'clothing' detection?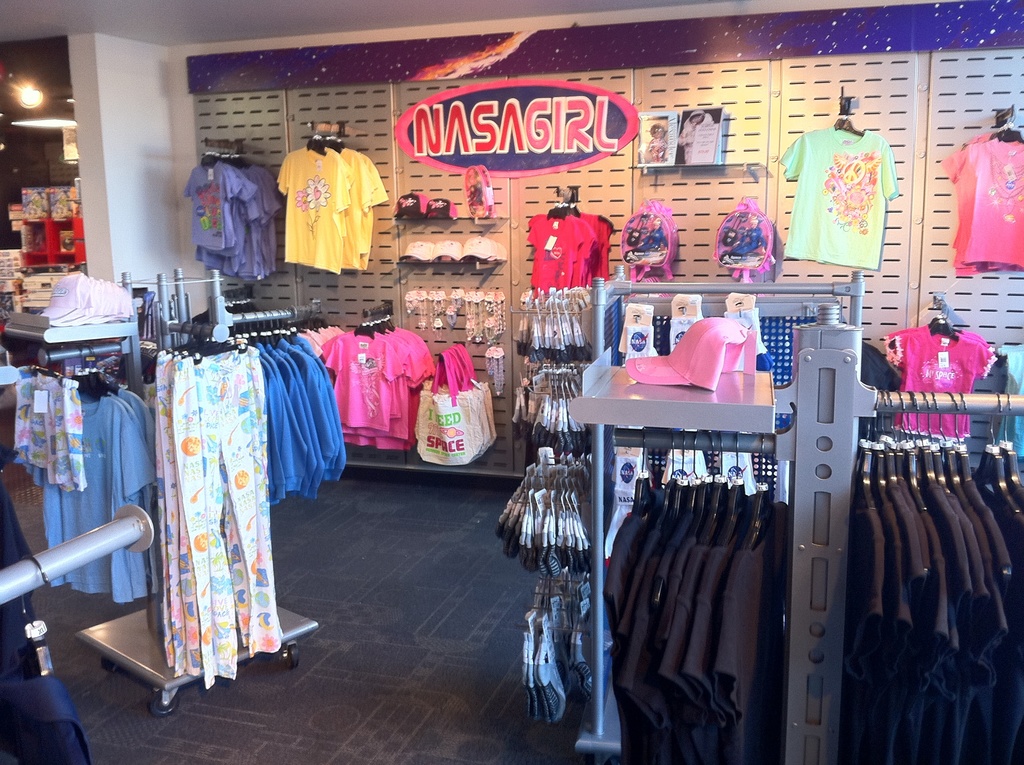
x1=534 y1=203 x2=612 y2=300
